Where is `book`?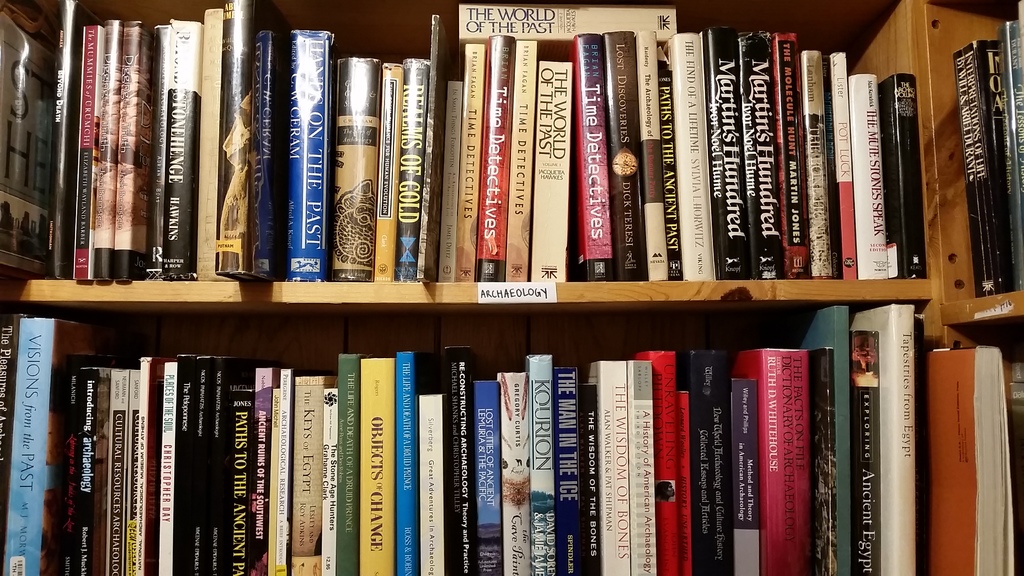
crop(955, 41, 1009, 294).
